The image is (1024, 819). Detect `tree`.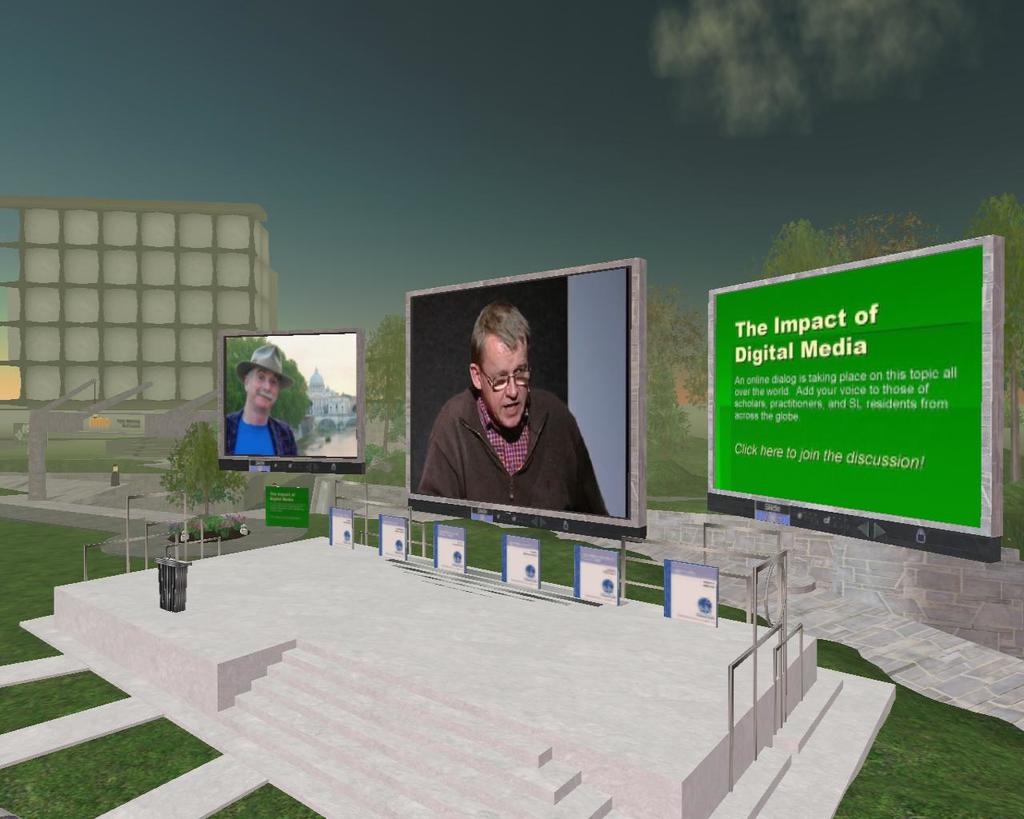
Detection: <region>648, 294, 712, 459</region>.
